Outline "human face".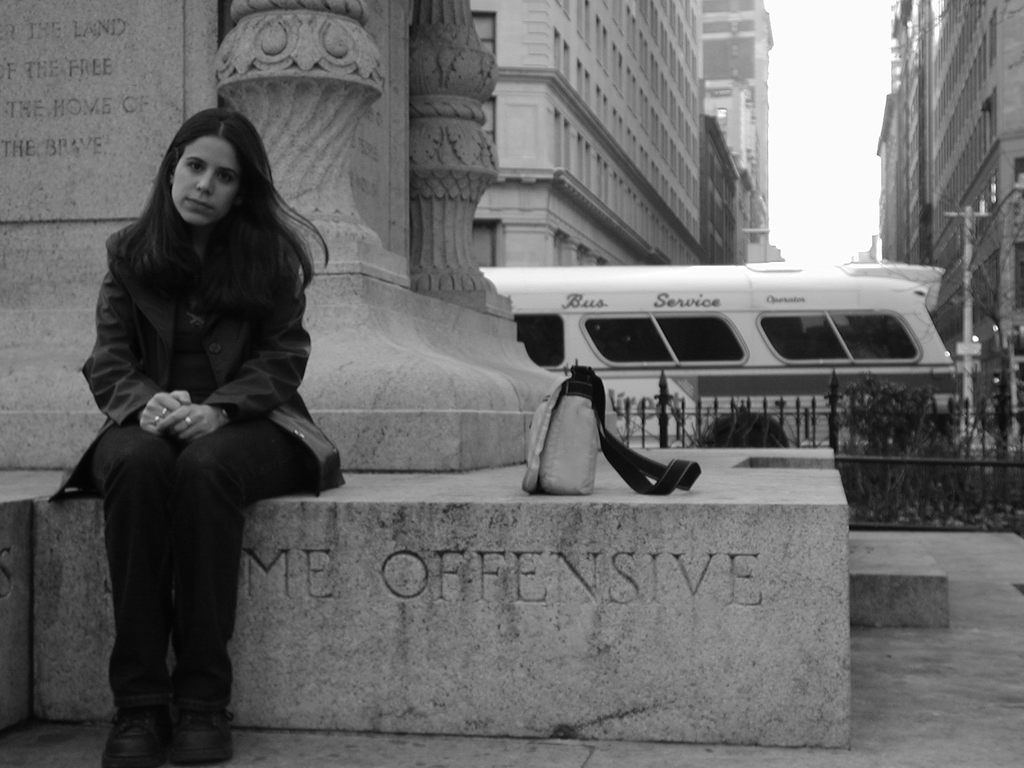
Outline: left=174, top=138, right=242, bottom=225.
